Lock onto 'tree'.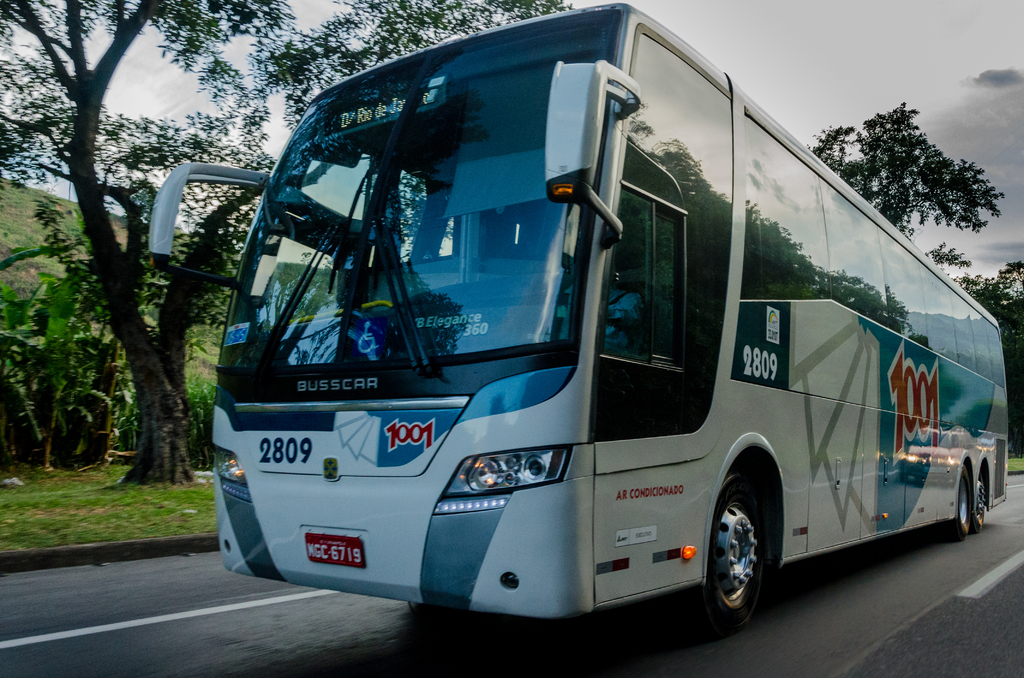
Locked: locate(922, 244, 1023, 460).
